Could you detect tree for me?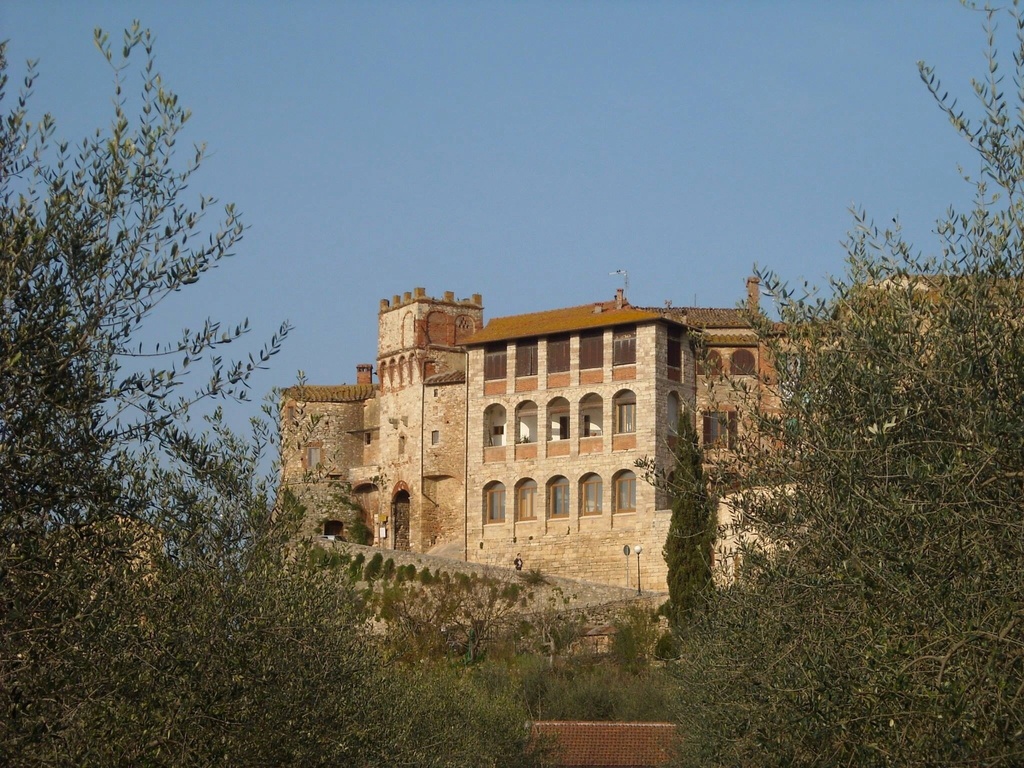
Detection result: pyautogui.locateOnScreen(3, 0, 314, 767).
